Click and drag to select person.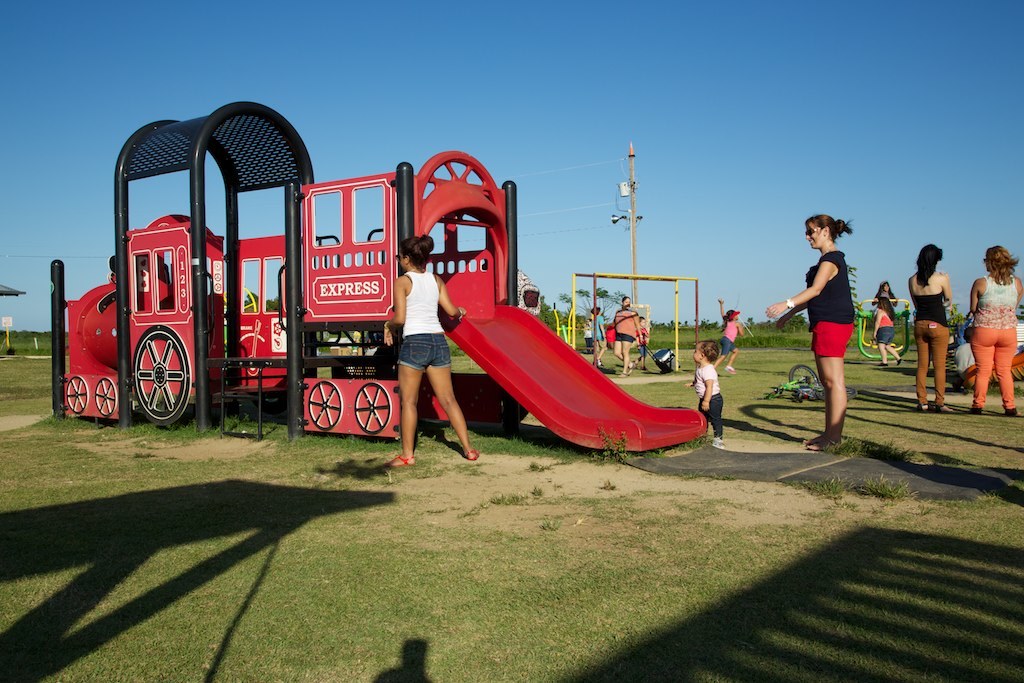
Selection: box(906, 241, 955, 410).
